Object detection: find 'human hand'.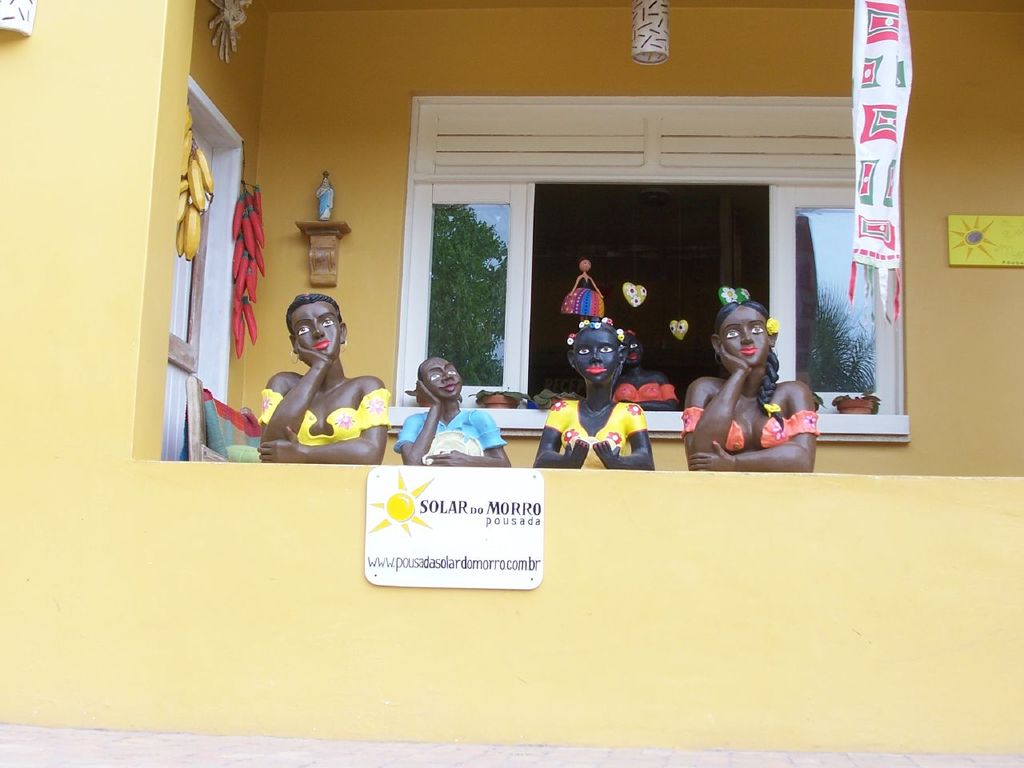
l=423, t=448, r=474, b=466.
